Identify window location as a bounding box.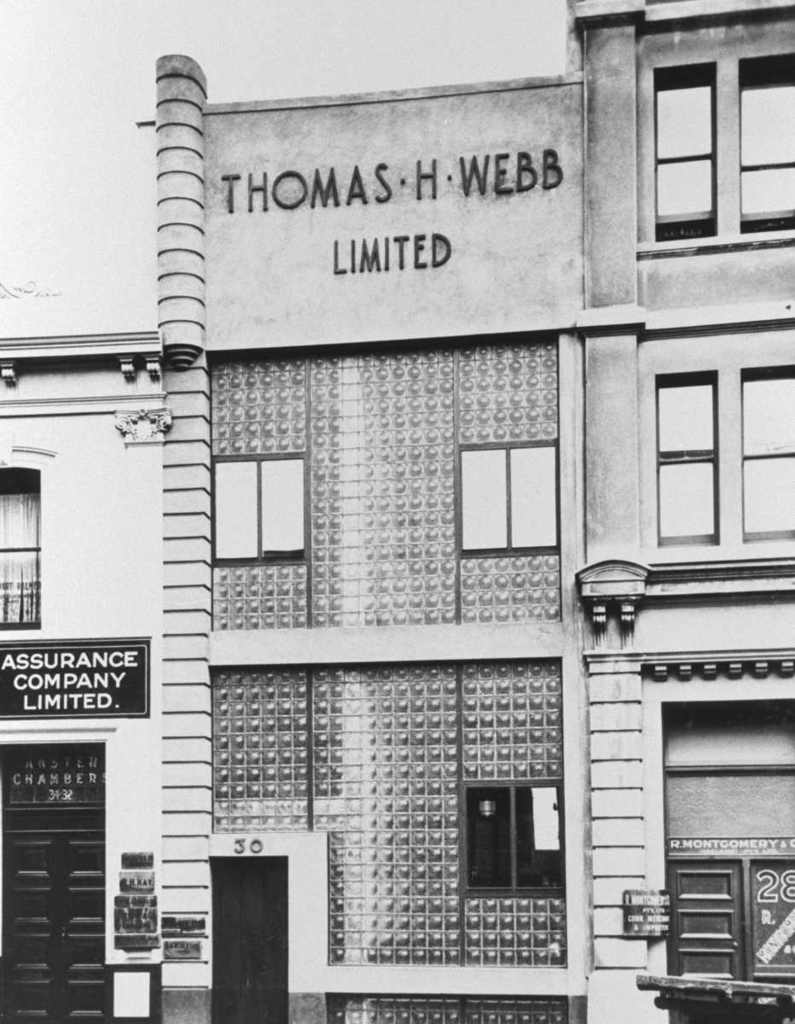
[735,362,794,542].
